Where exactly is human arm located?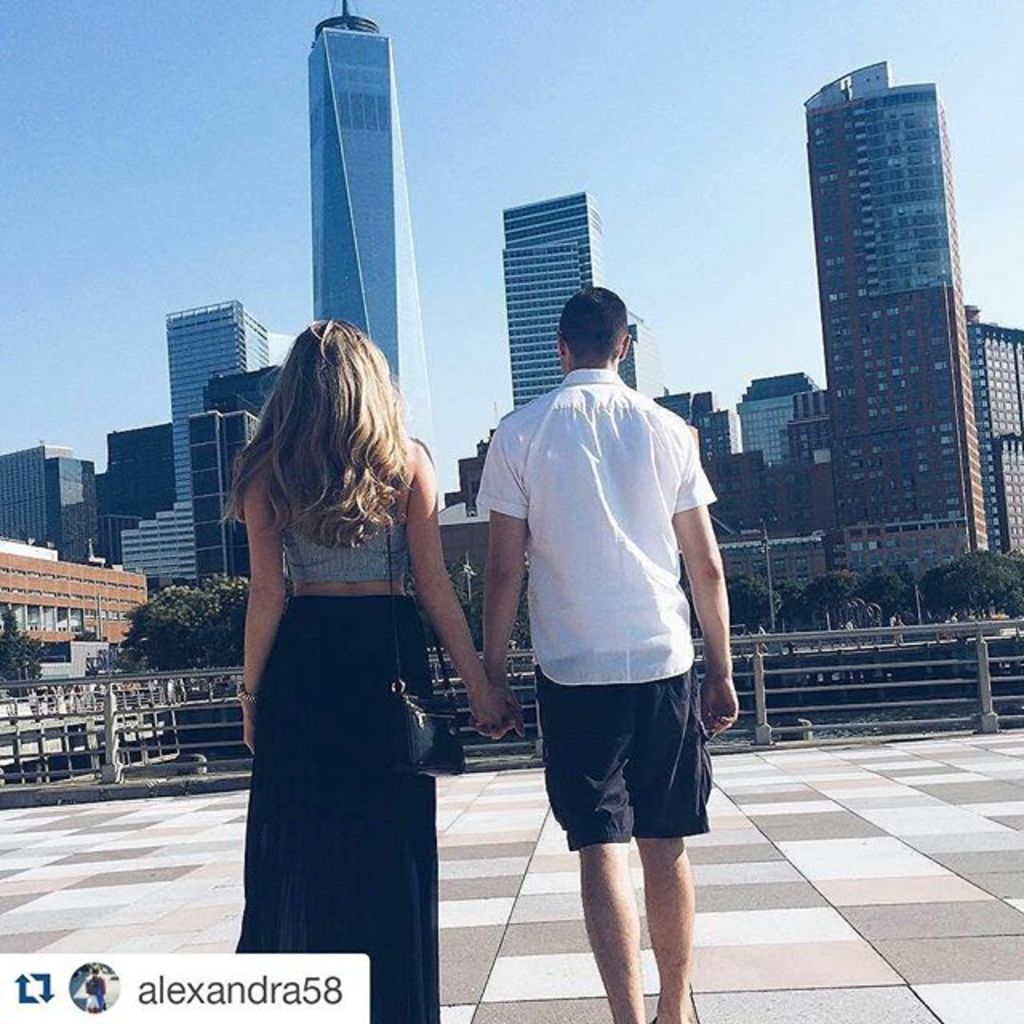
Its bounding box is [483, 408, 530, 742].
